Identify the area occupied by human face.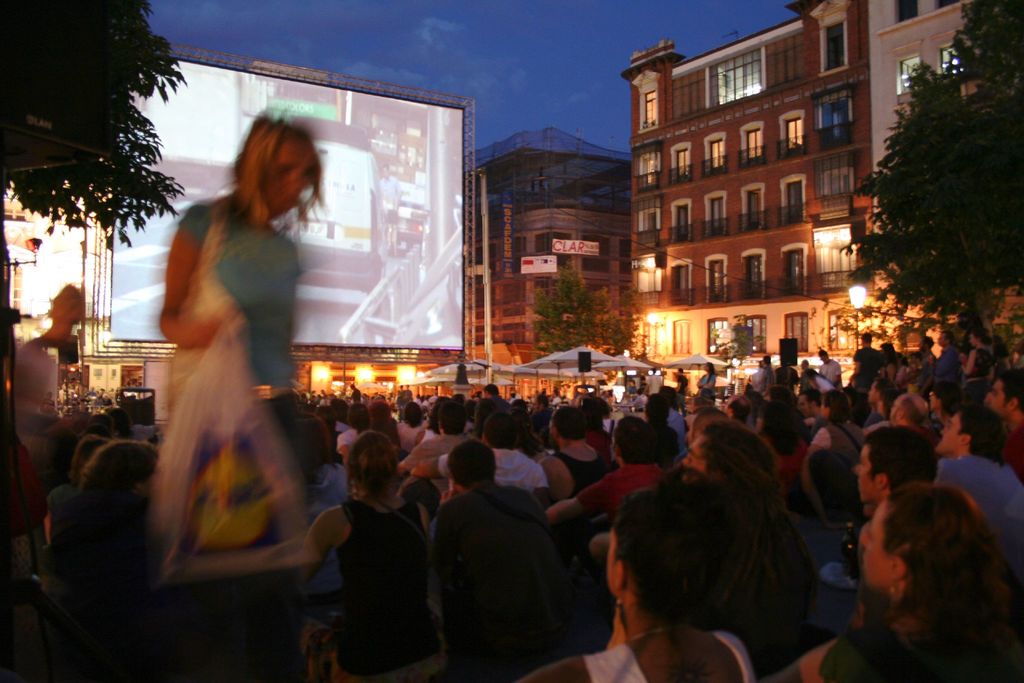
Area: locate(859, 500, 892, 592).
